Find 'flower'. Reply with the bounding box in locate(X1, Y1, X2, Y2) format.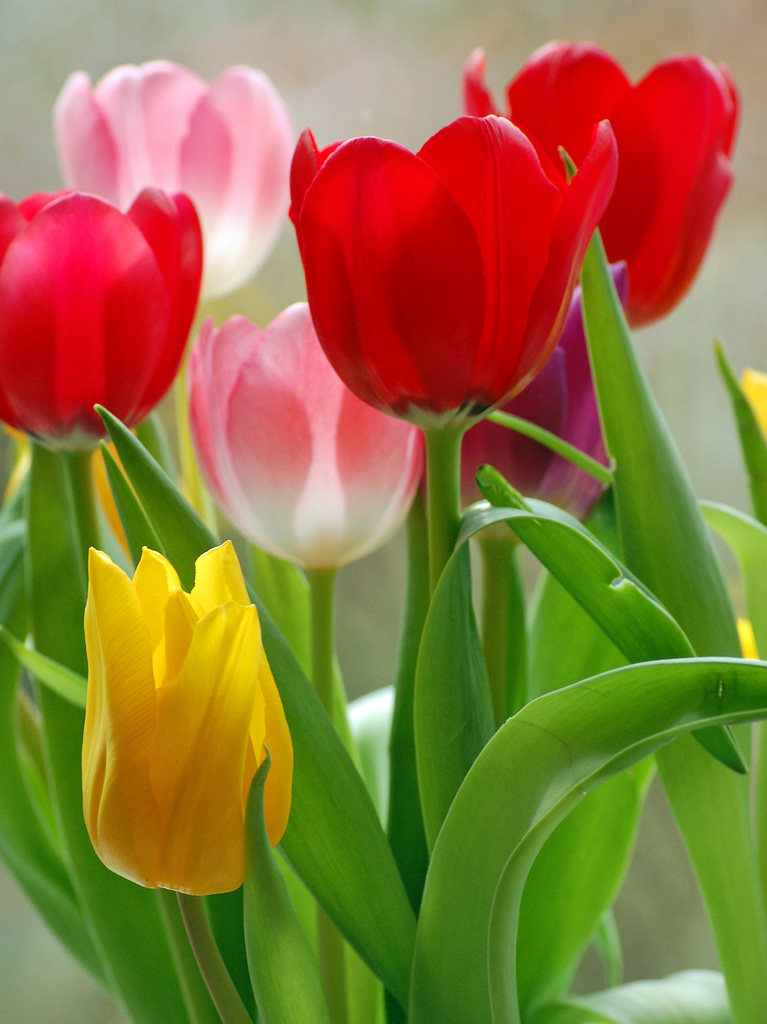
locate(0, 195, 194, 457).
